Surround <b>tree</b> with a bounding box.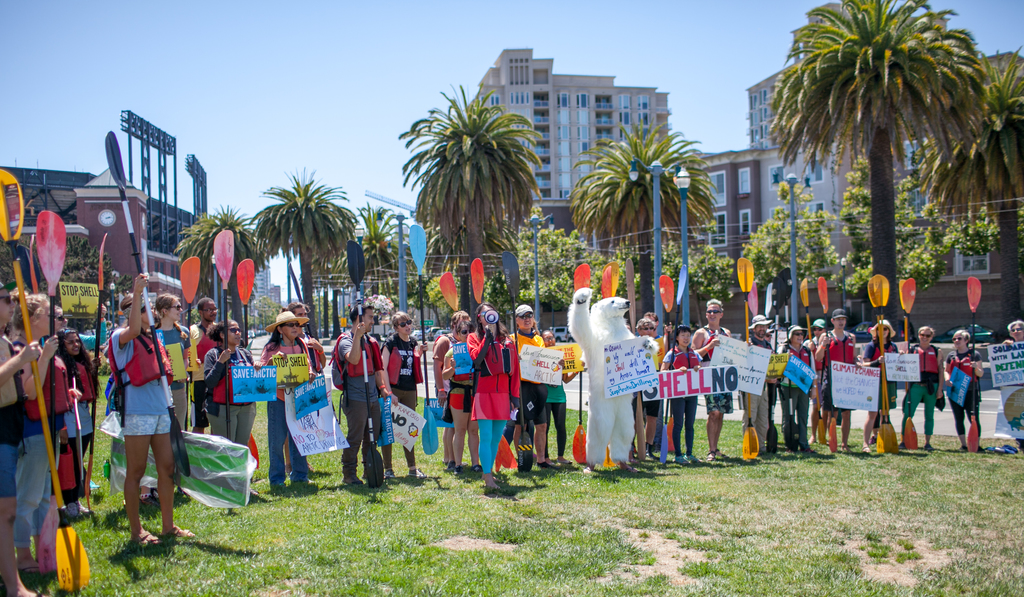
box=[335, 201, 425, 317].
